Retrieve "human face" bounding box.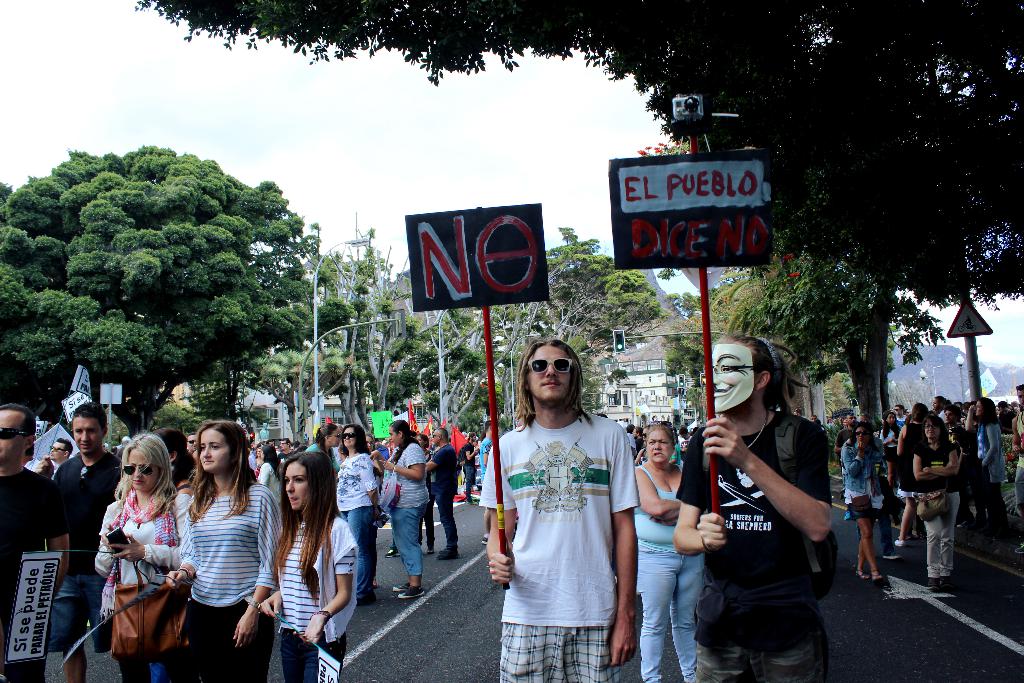
Bounding box: [49, 443, 63, 461].
